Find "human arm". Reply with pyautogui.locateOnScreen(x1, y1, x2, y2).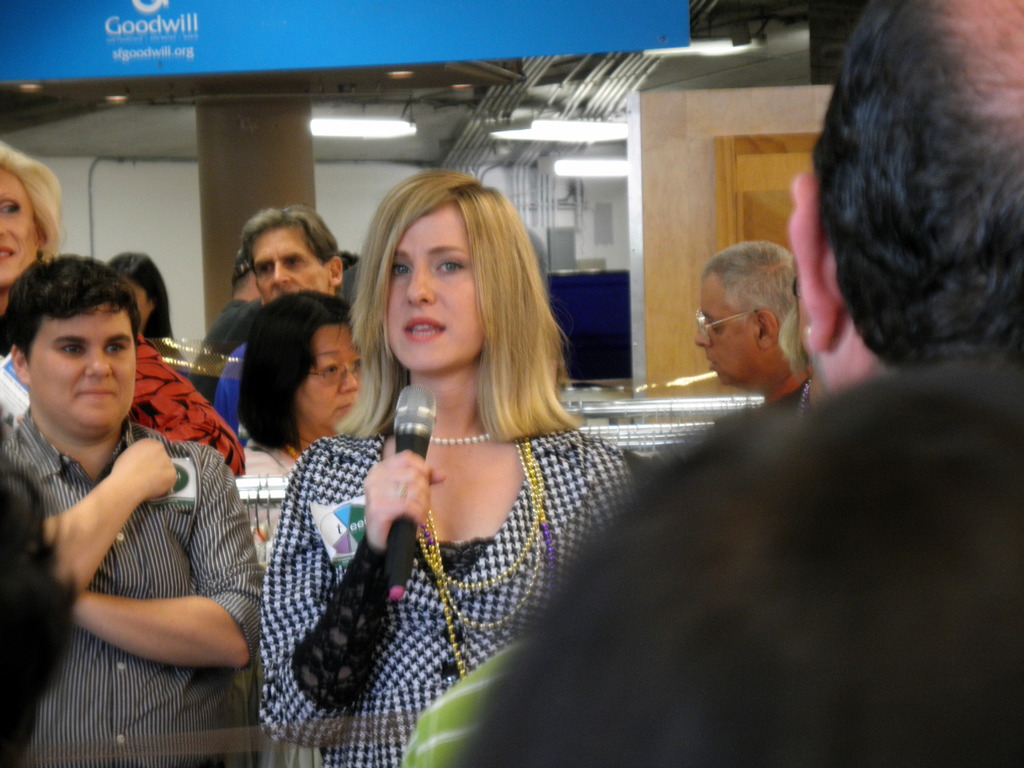
pyautogui.locateOnScreen(251, 440, 451, 750).
